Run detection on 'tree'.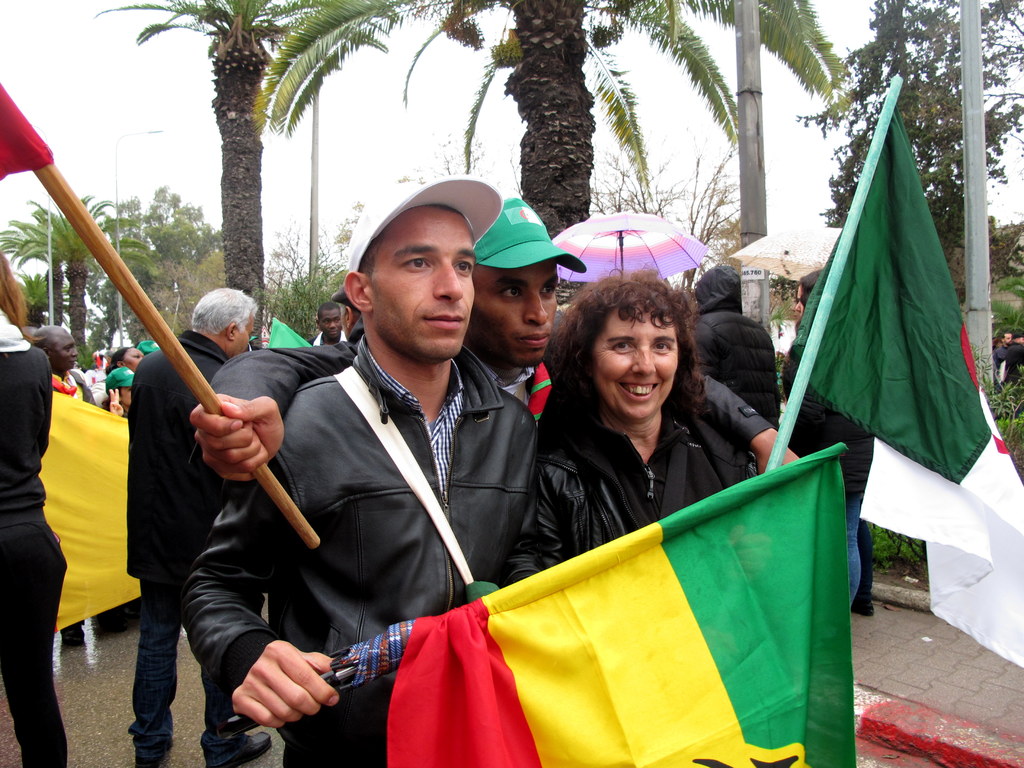
Result: left=84, top=0, right=391, bottom=346.
